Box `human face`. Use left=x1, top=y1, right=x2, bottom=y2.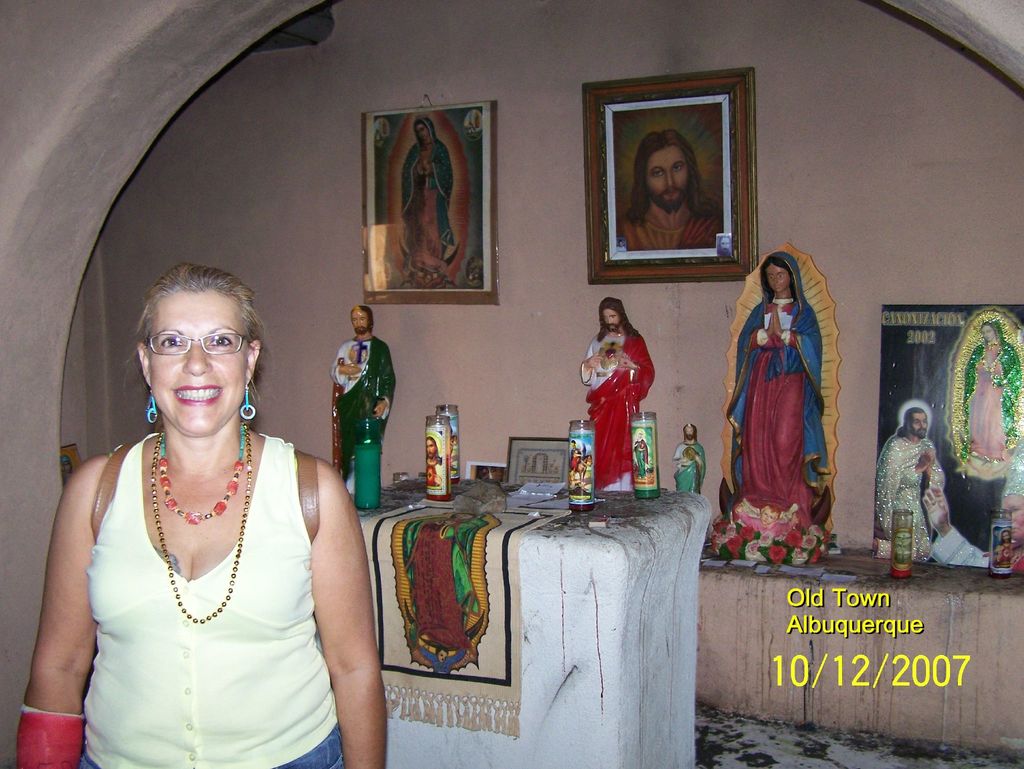
left=764, top=264, right=784, bottom=295.
